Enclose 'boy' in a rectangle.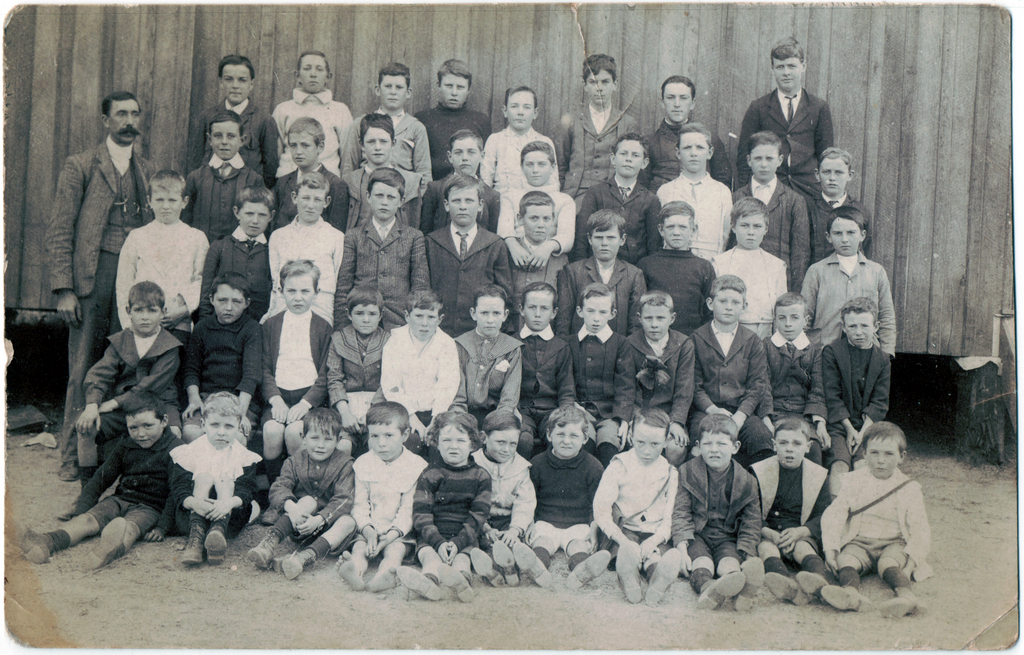
192/118/268/244.
